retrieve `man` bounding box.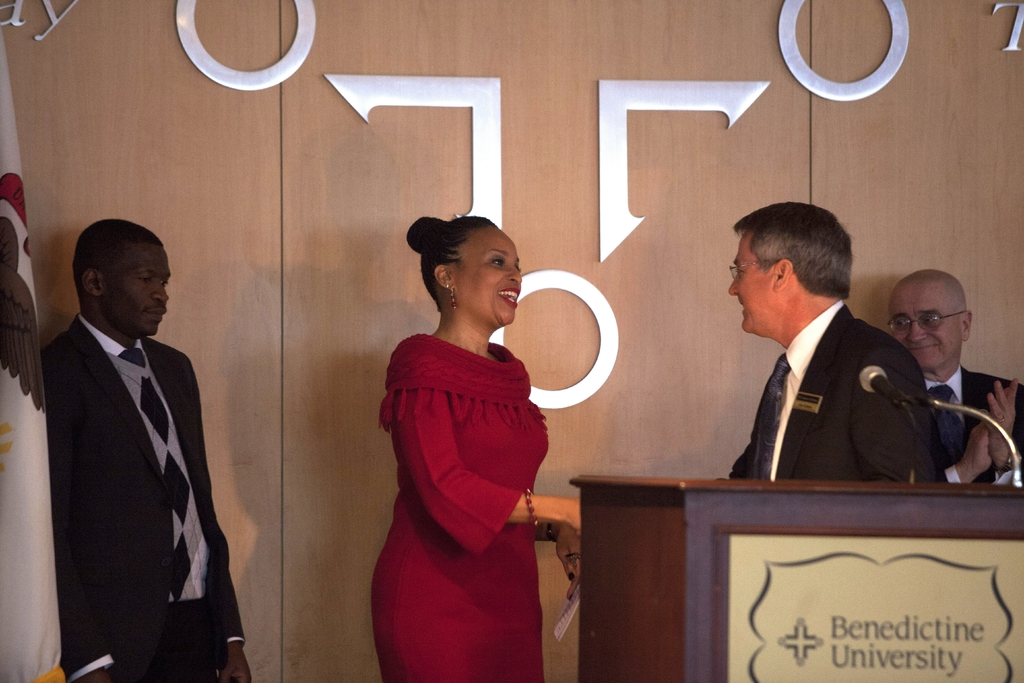
Bounding box: box=[29, 212, 264, 682].
